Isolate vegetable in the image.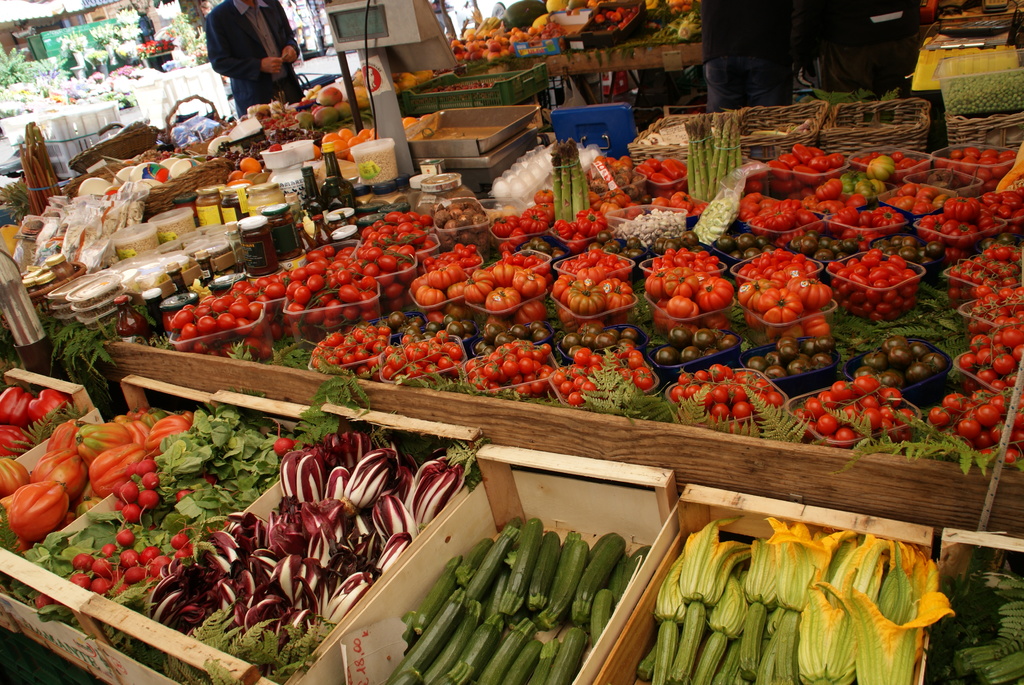
Isolated region: rect(398, 611, 420, 640).
